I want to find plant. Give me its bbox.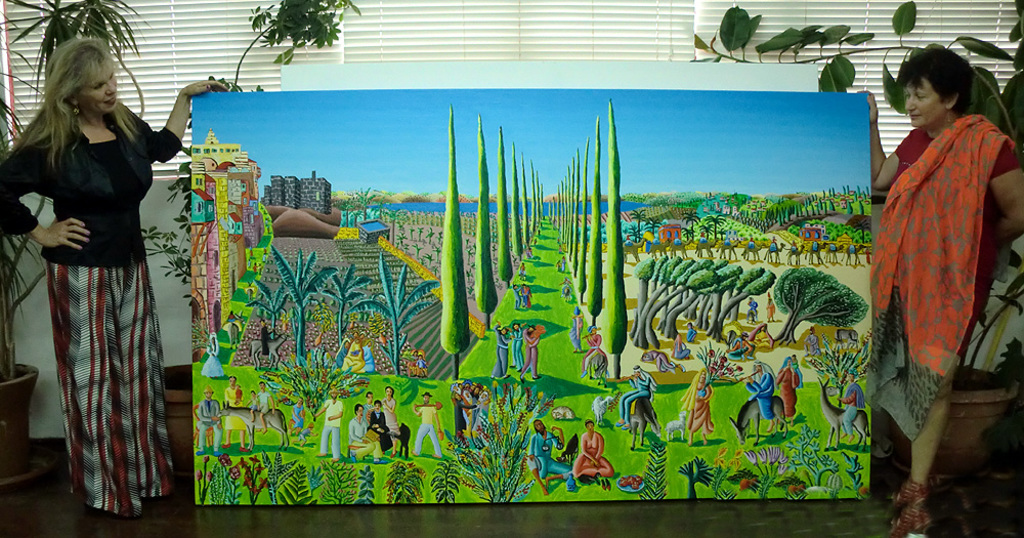
detection(202, 445, 216, 508).
